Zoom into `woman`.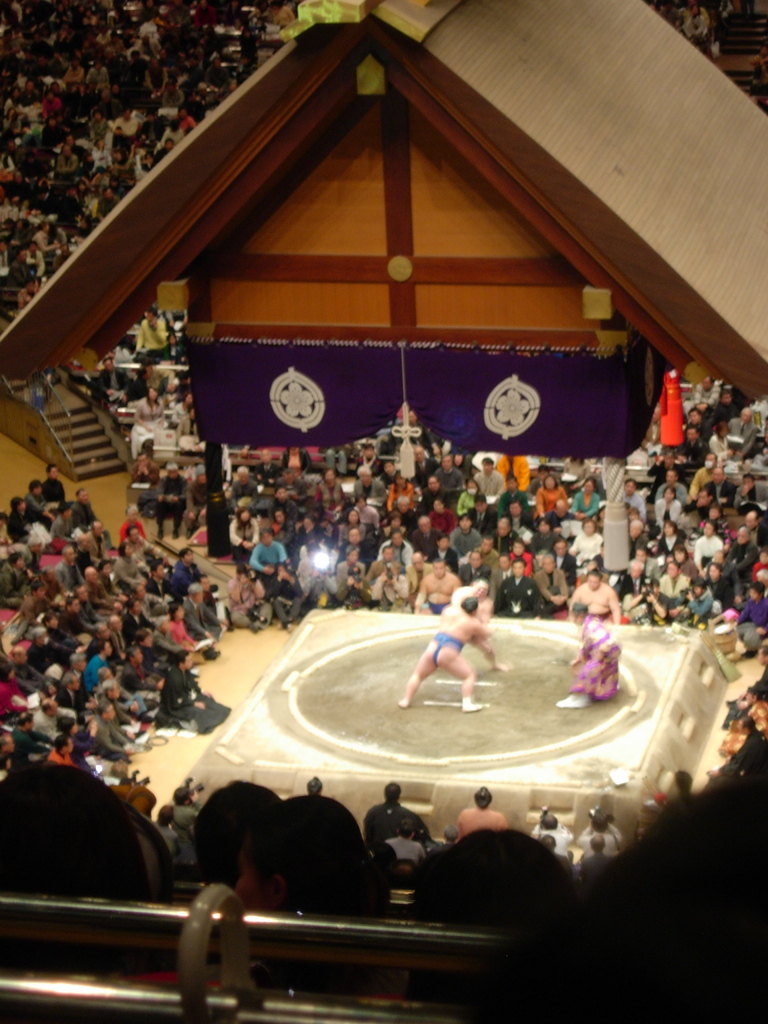
Zoom target: bbox=(658, 520, 684, 554).
